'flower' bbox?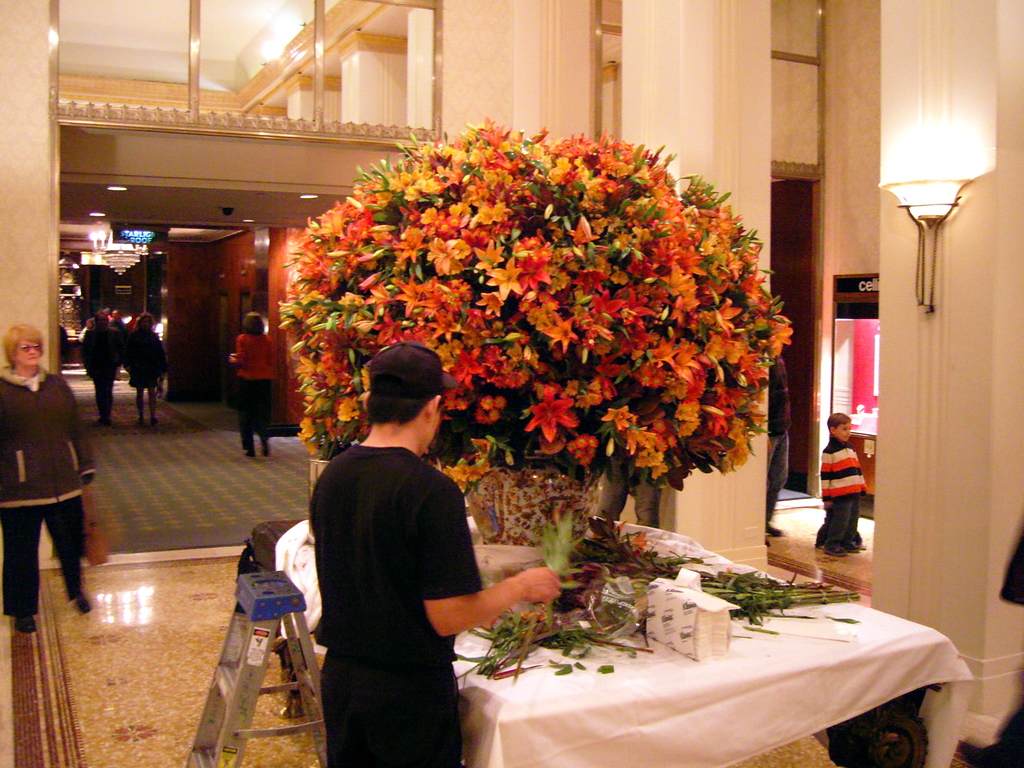
x1=488, y1=263, x2=532, y2=304
